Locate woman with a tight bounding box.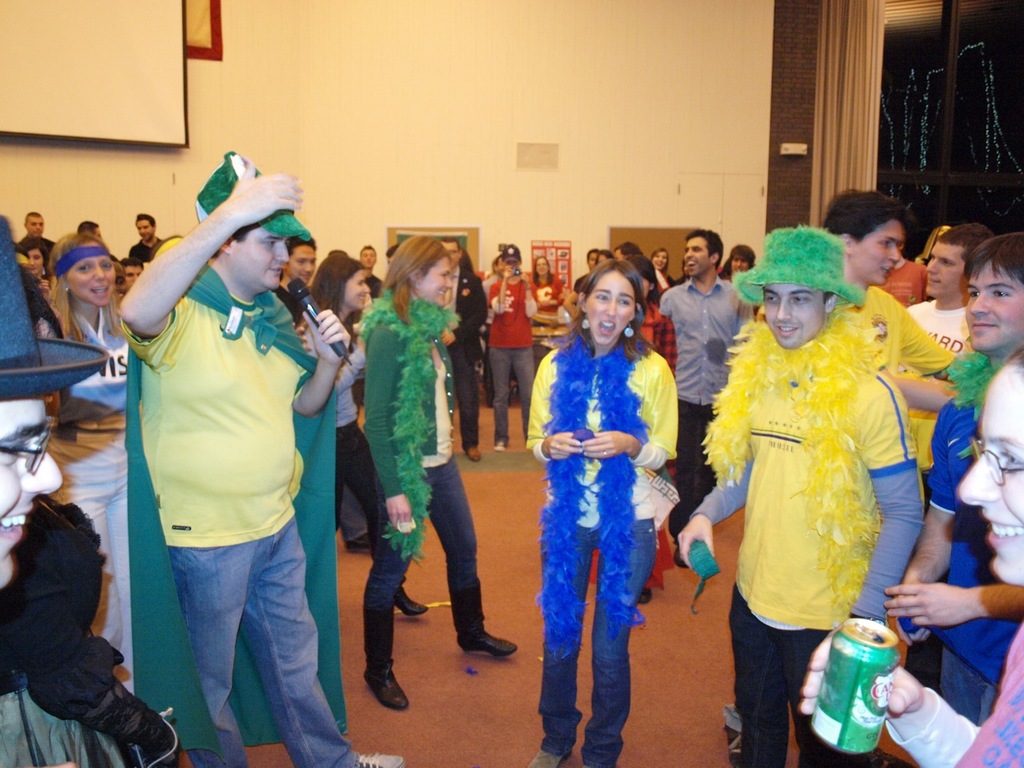
x1=522 y1=254 x2=566 y2=315.
